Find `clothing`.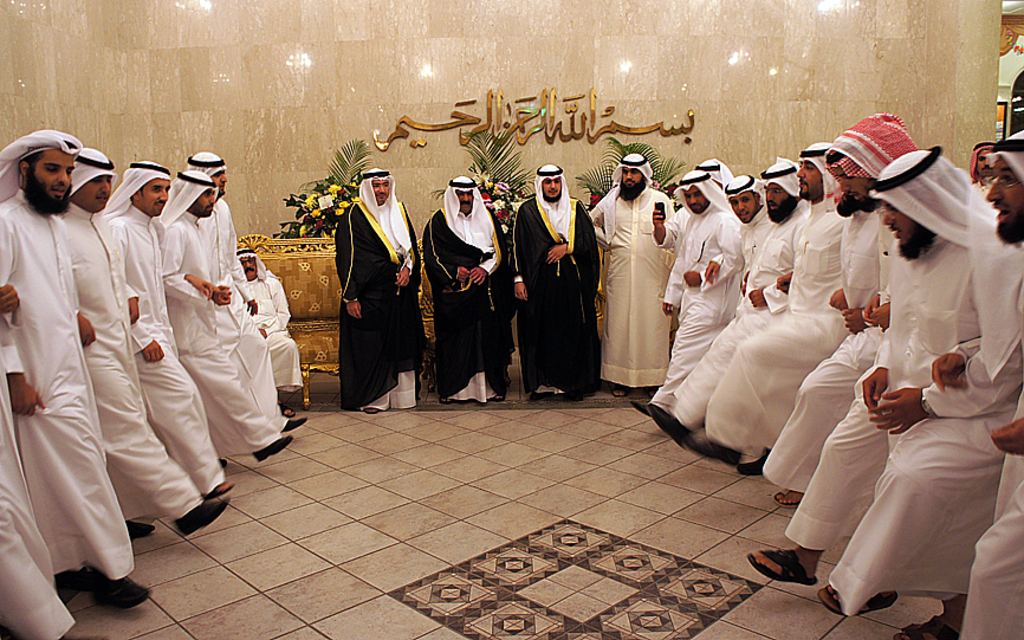
detection(200, 196, 287, 434).
